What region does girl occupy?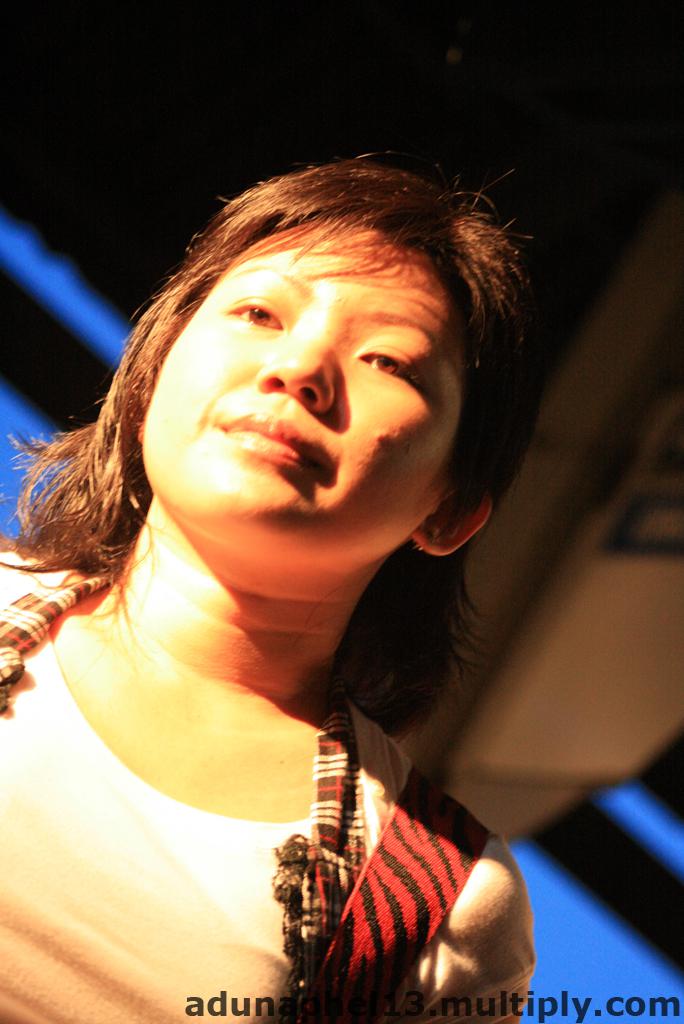
0/150/536/1023.
